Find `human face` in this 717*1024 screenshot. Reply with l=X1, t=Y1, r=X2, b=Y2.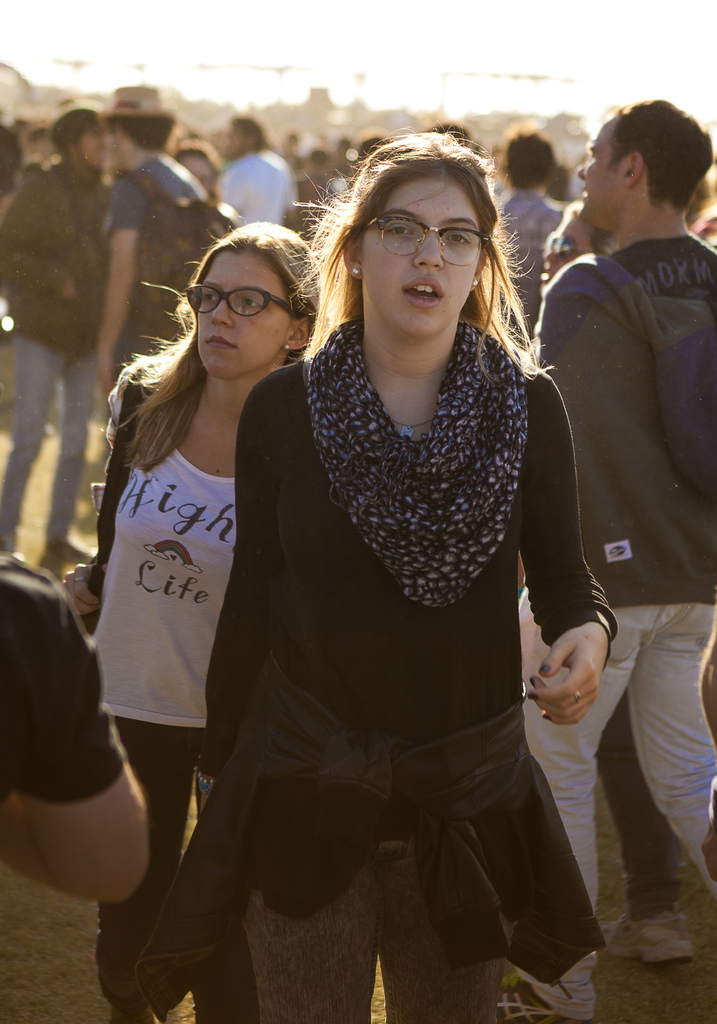
l=574, t=114, r=628, b=229.
